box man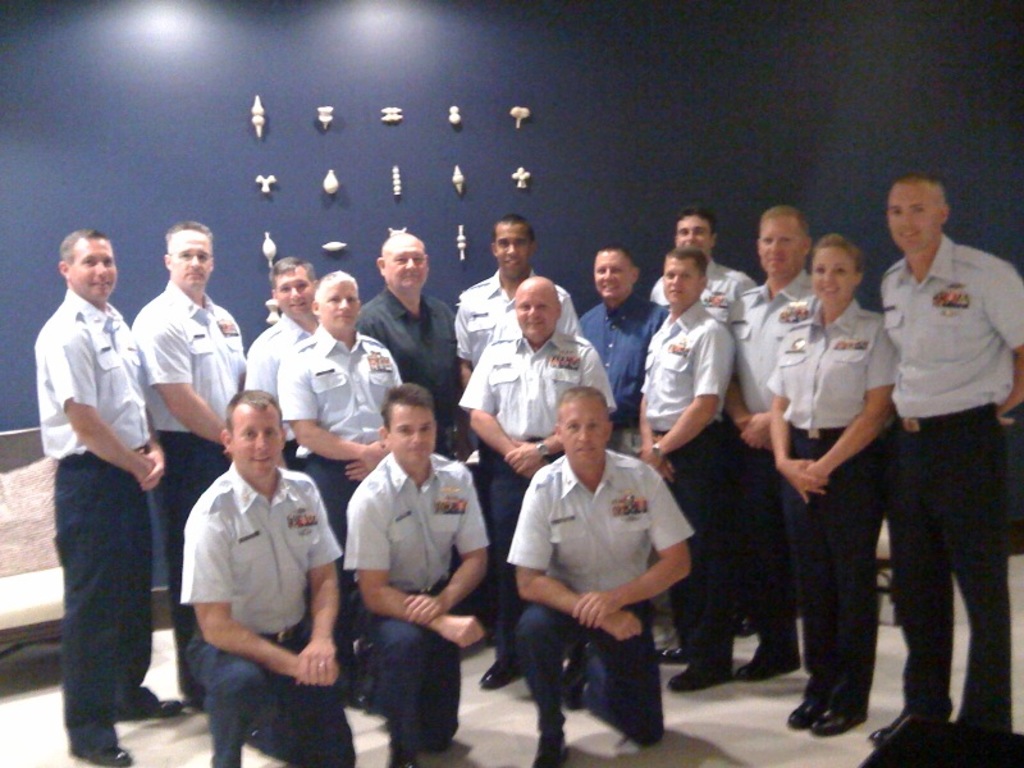
x1=506, y1=384, x2=686, y2=767
